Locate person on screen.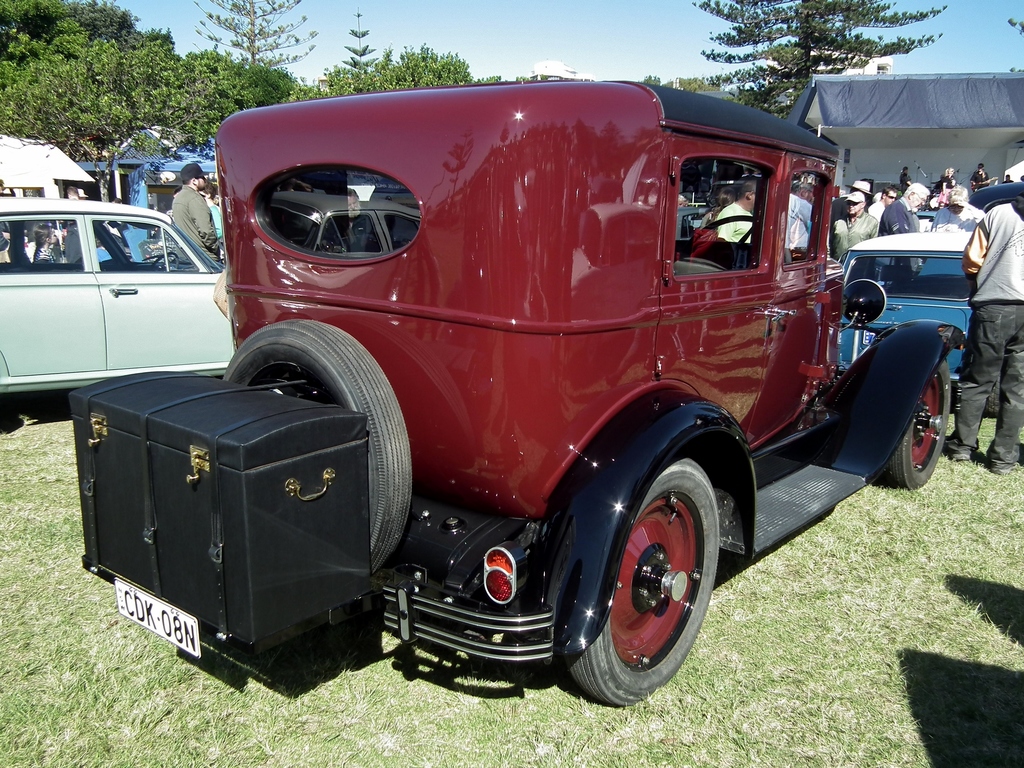
On screen at detection(709, 182, 758, 243).
